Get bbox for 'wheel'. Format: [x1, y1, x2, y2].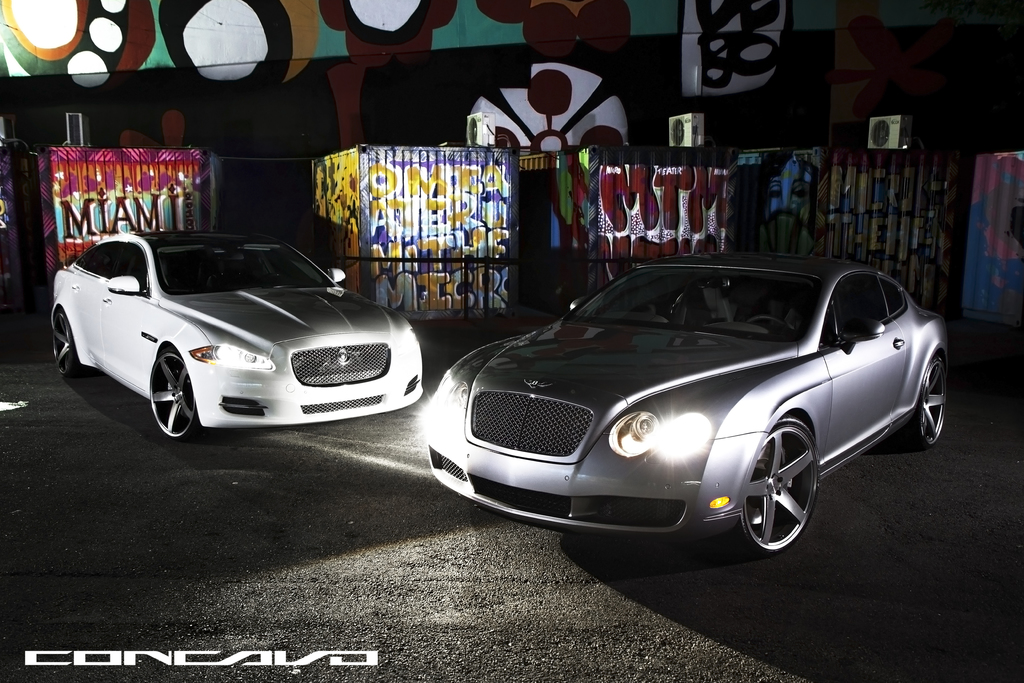
[904, 357, 950, 445].
